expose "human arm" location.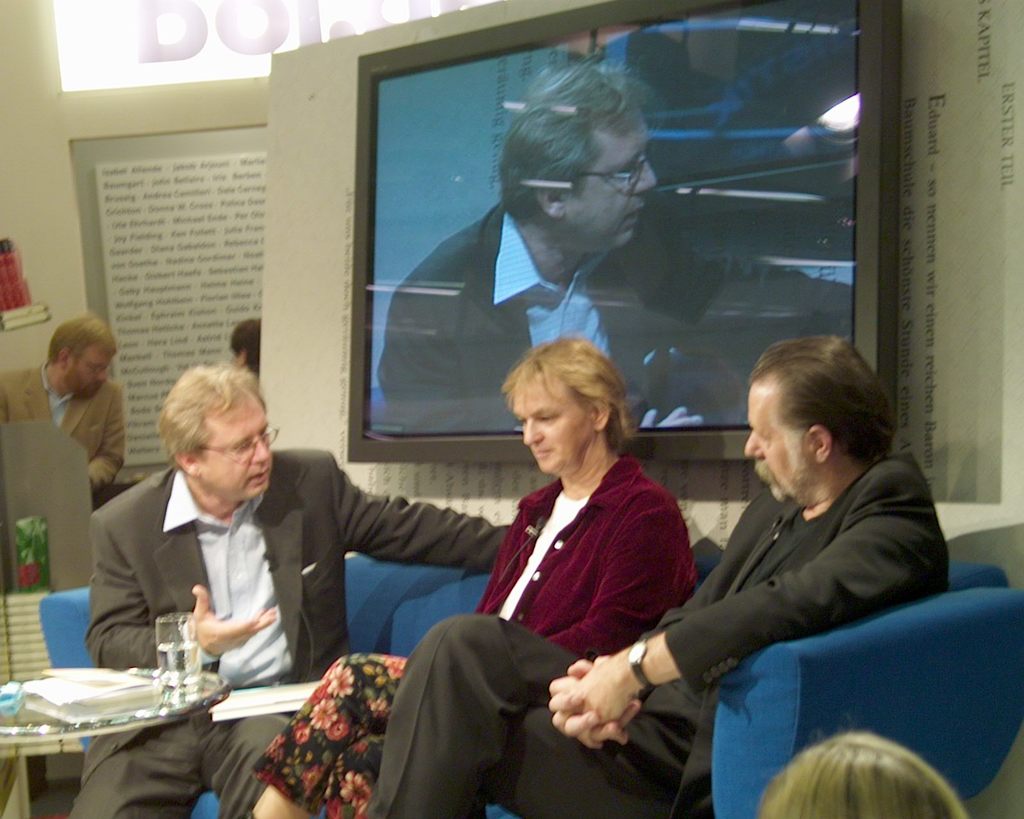
Exposed at bbox=[82, 390, 128, 498].
